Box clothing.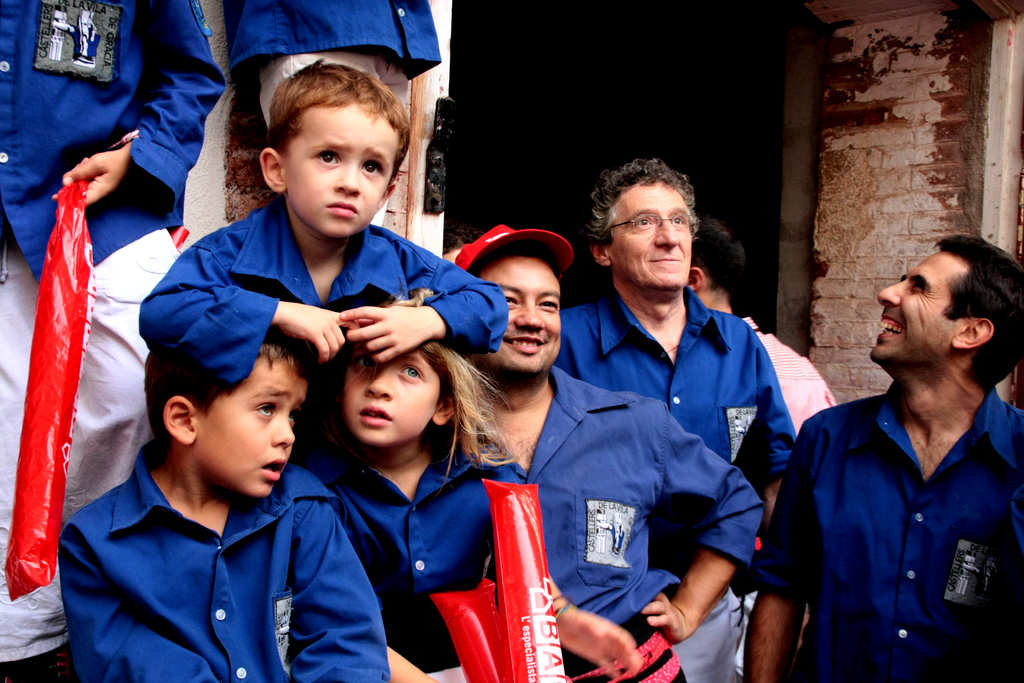
BBox(456, 359, 770, 682).
